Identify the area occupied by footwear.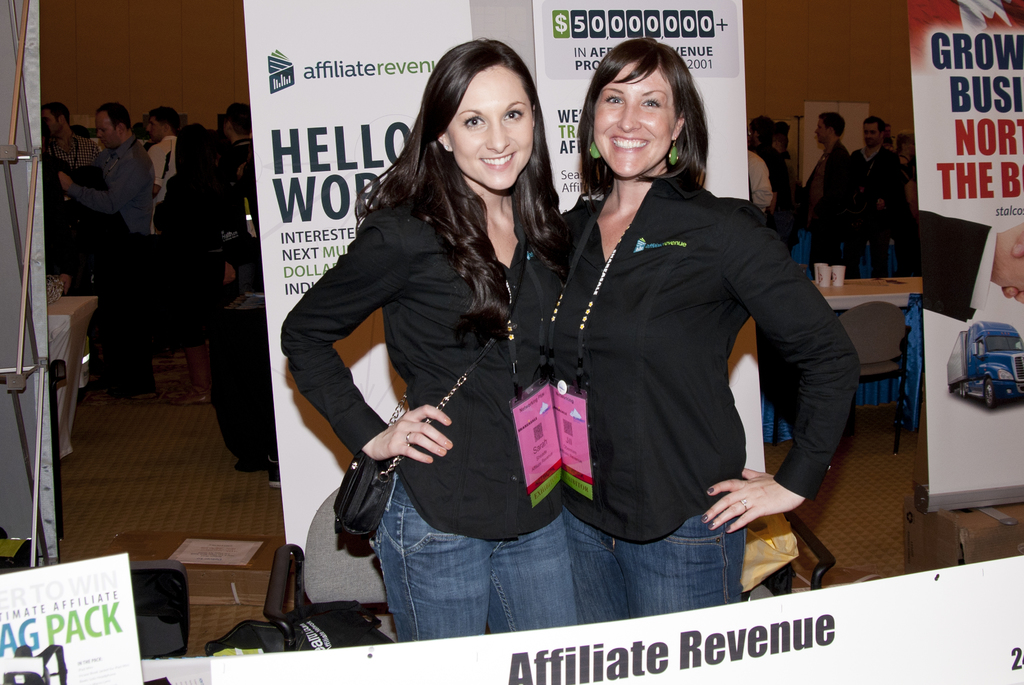
Area: (168,388,213,405).
